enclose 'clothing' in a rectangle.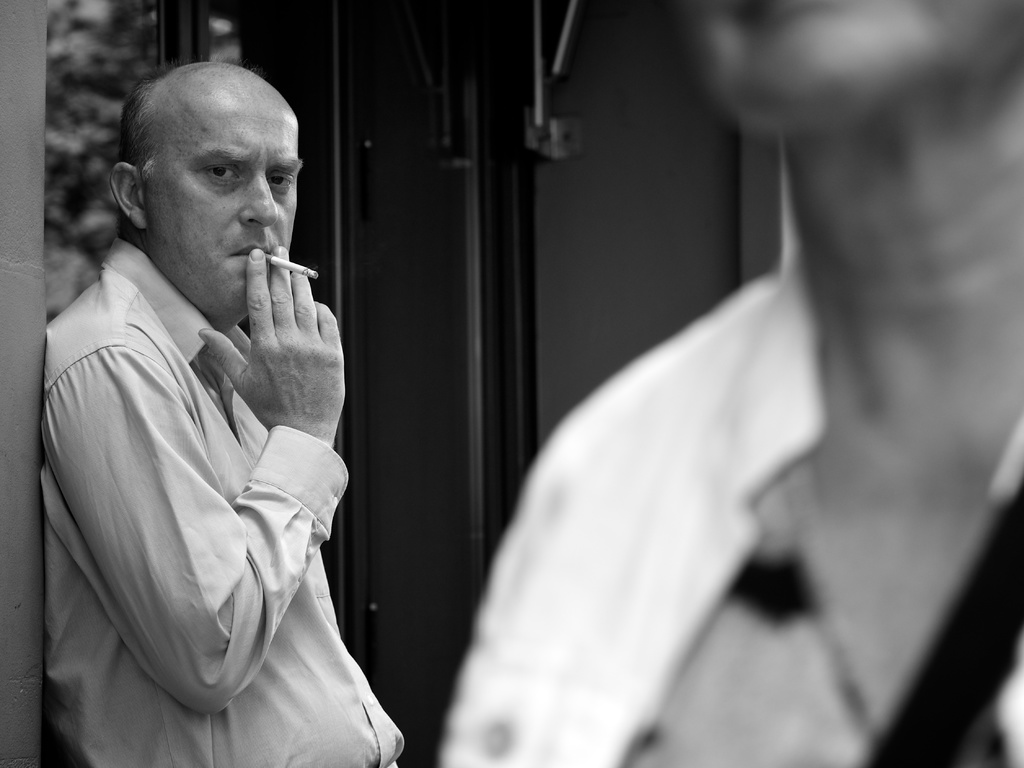
(47, 198, 383, 752).
